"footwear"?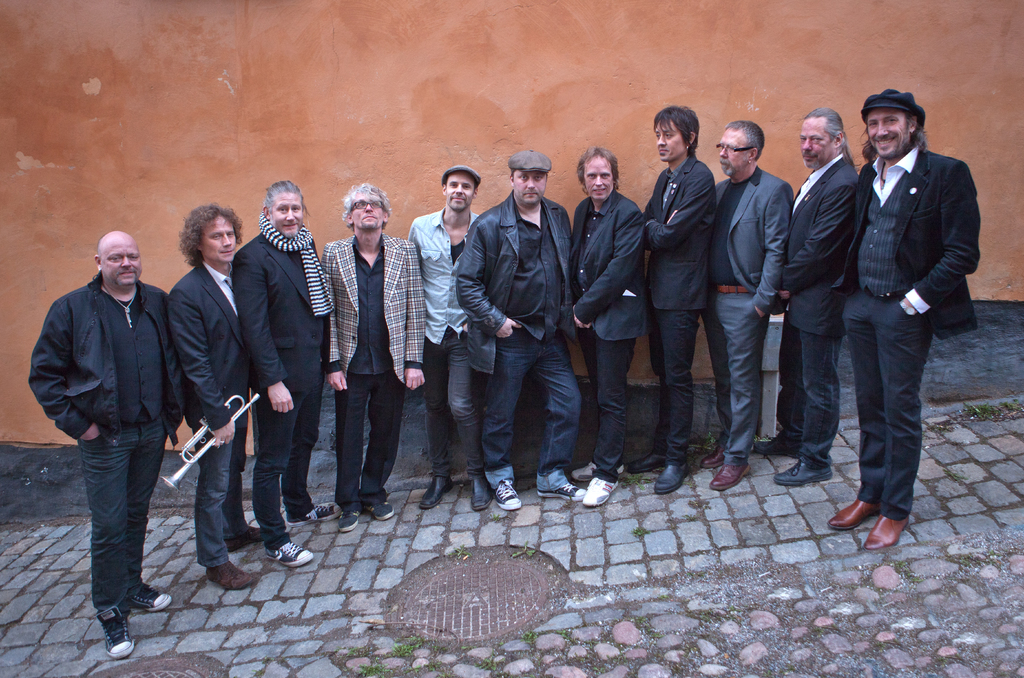
[536,470,582,499]
